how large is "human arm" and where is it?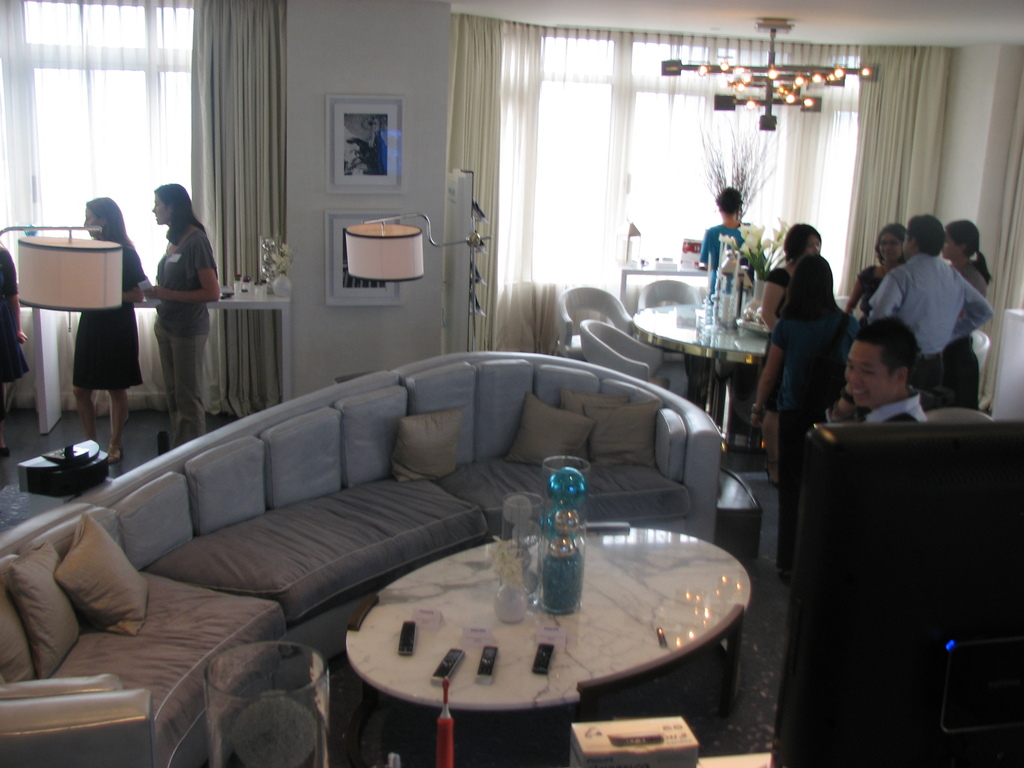
Bounding box: x1=753 y1=321 x2=790 y2=429.
